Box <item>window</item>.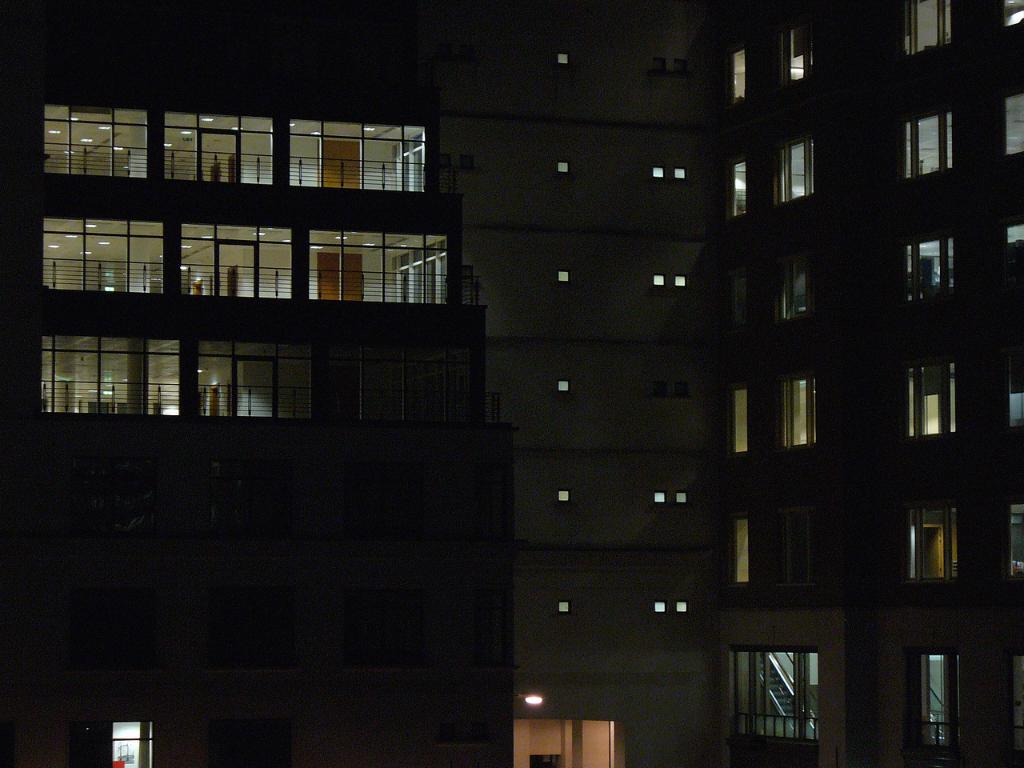
<region>656, 274, 666, 288</region>.
